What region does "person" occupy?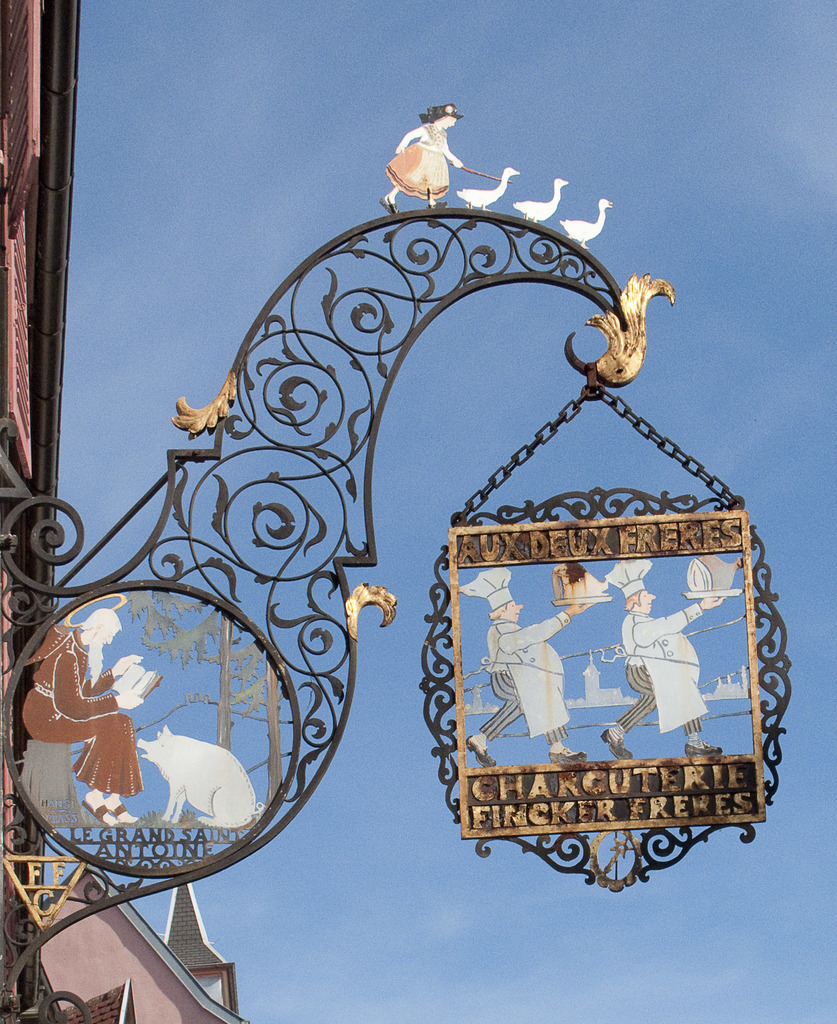
select_region(601, 564, 734, 766).
